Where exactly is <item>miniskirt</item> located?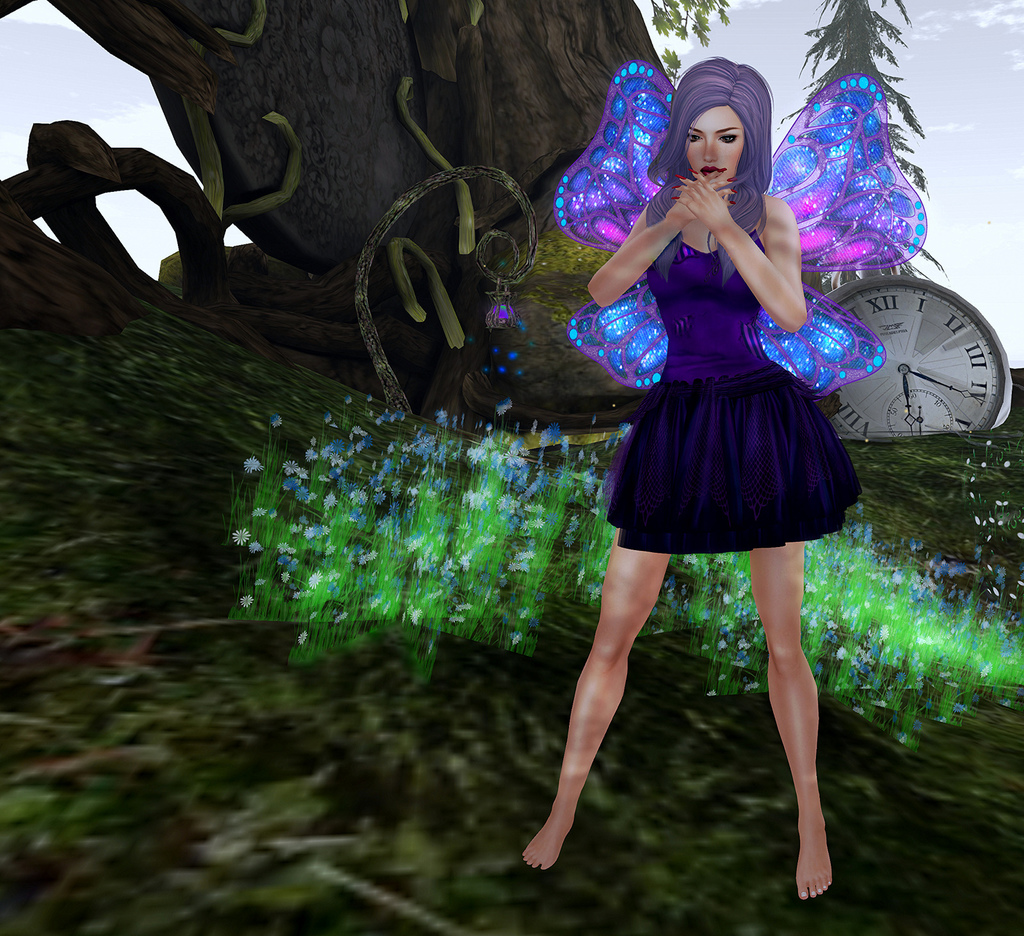
Its bounding box is [600,353,863,548].
